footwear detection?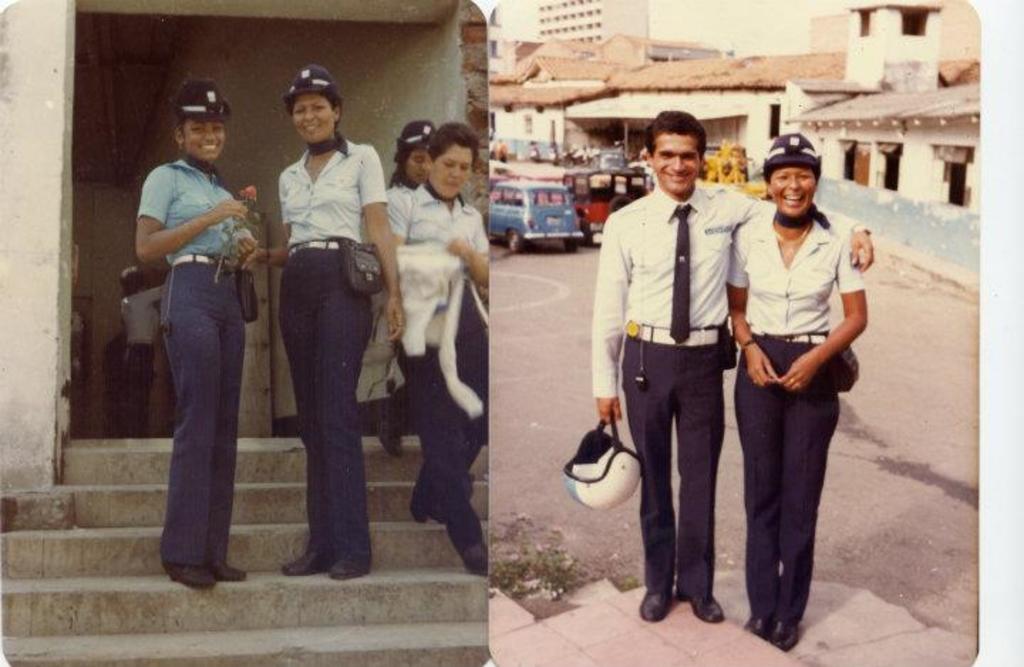
locate(277, 535, 340, 576)
